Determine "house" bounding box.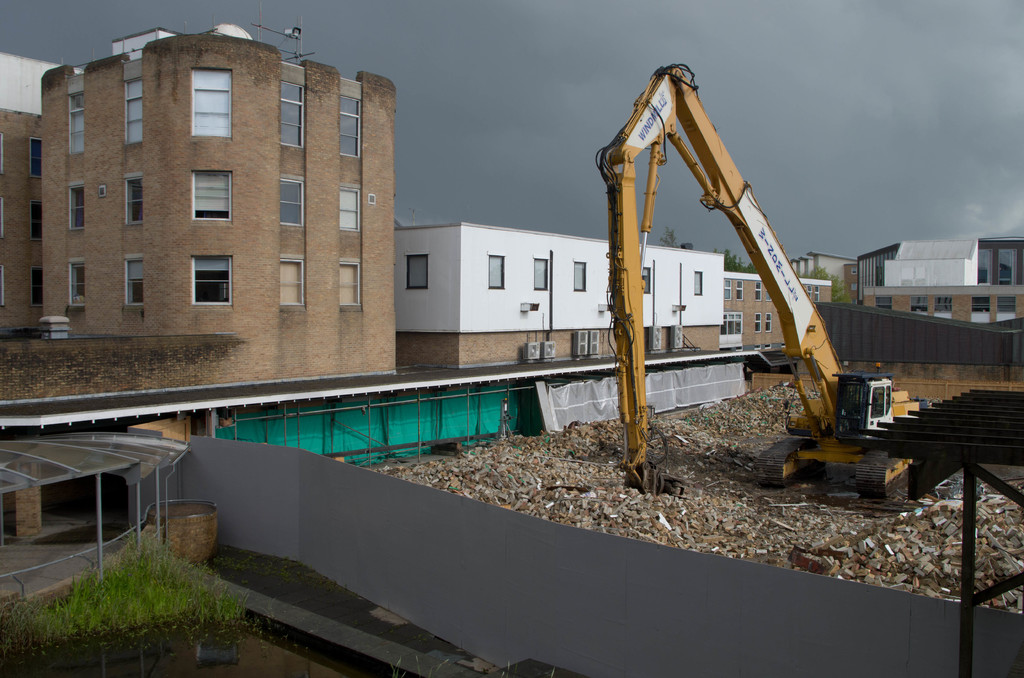
Determined: Rect(856, 232, 1023, 328).
